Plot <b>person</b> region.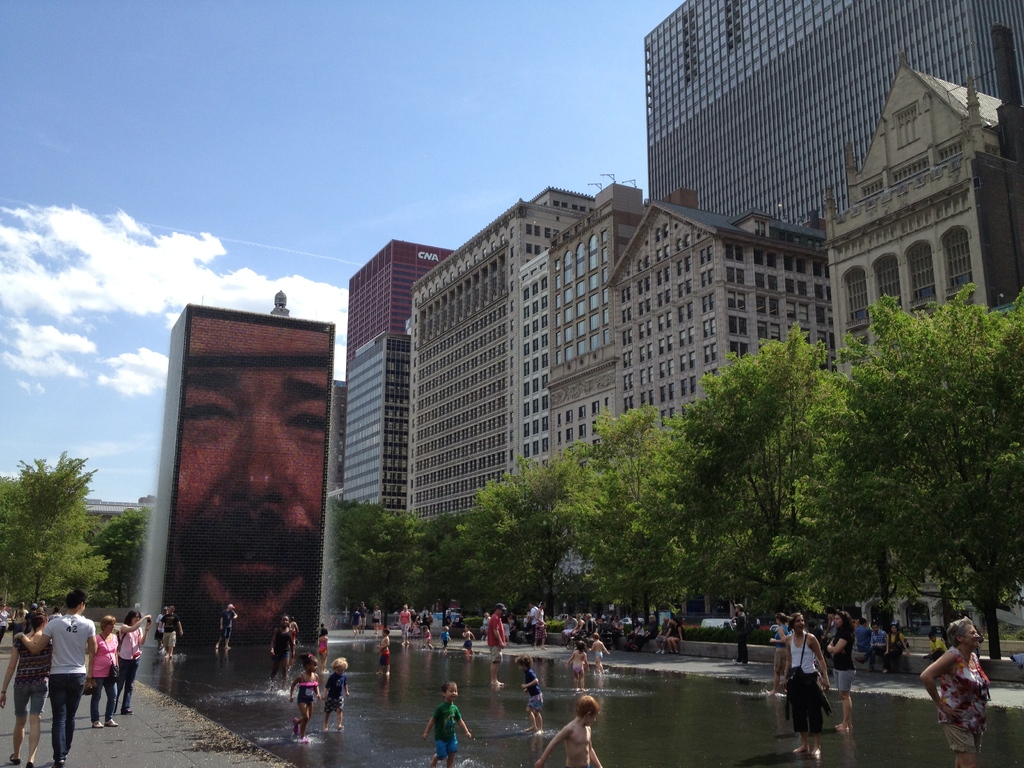
Plotted at 451,625,475,653.
